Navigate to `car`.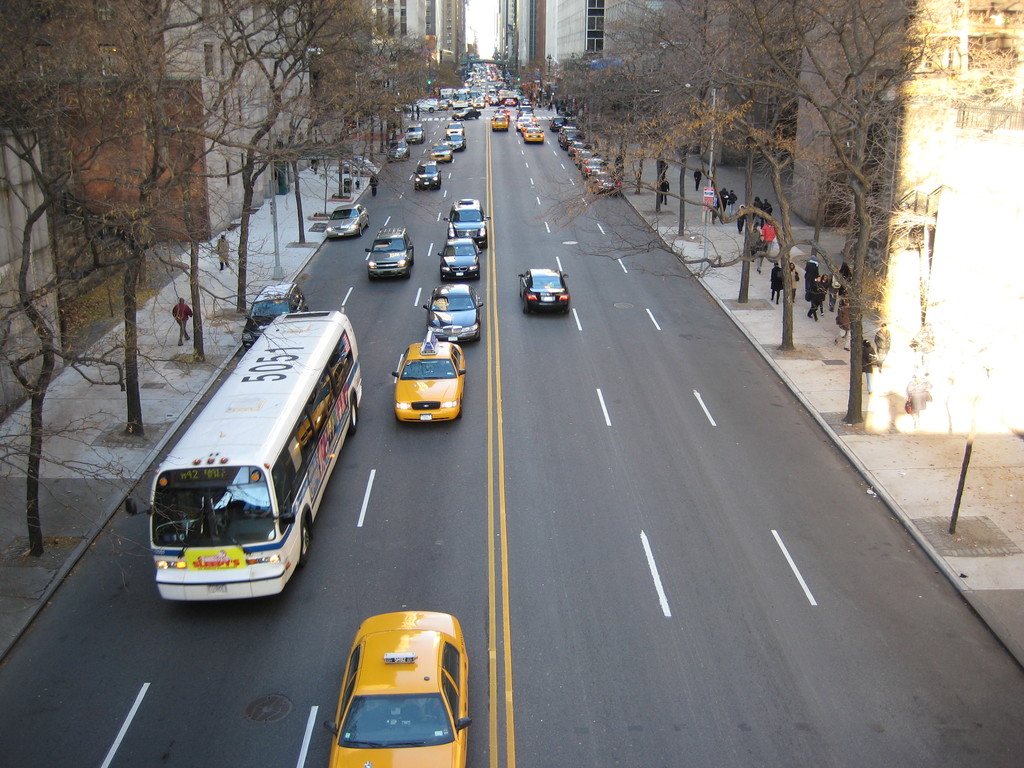
Navigation target: (369,230,412,278).
